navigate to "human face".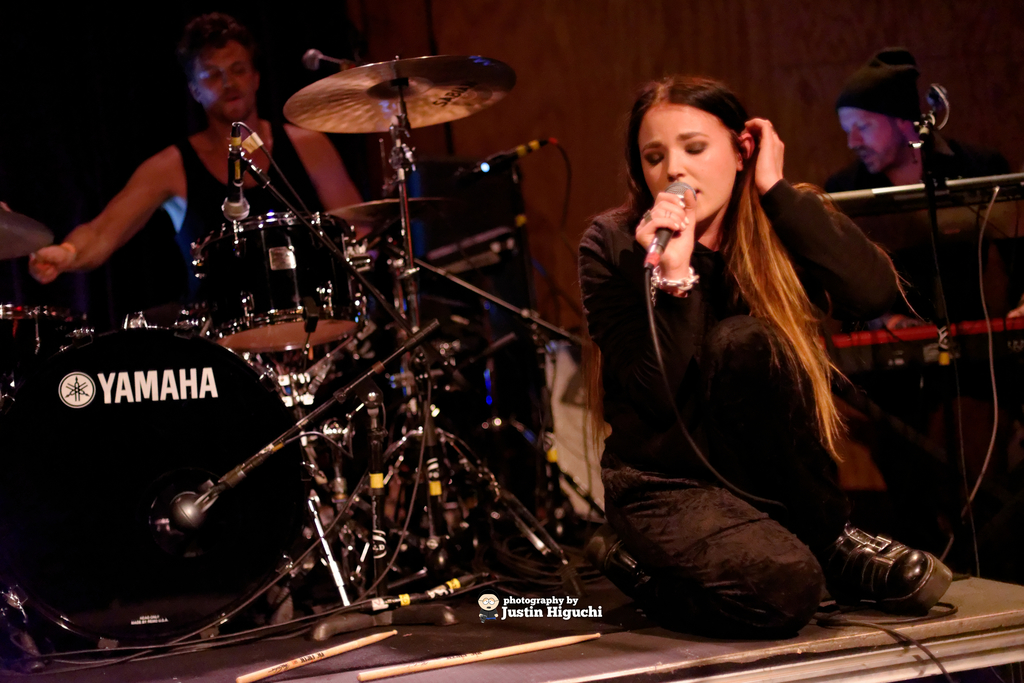
Navigation target: (x1=196, y1=38, x2=259, y2=124).
